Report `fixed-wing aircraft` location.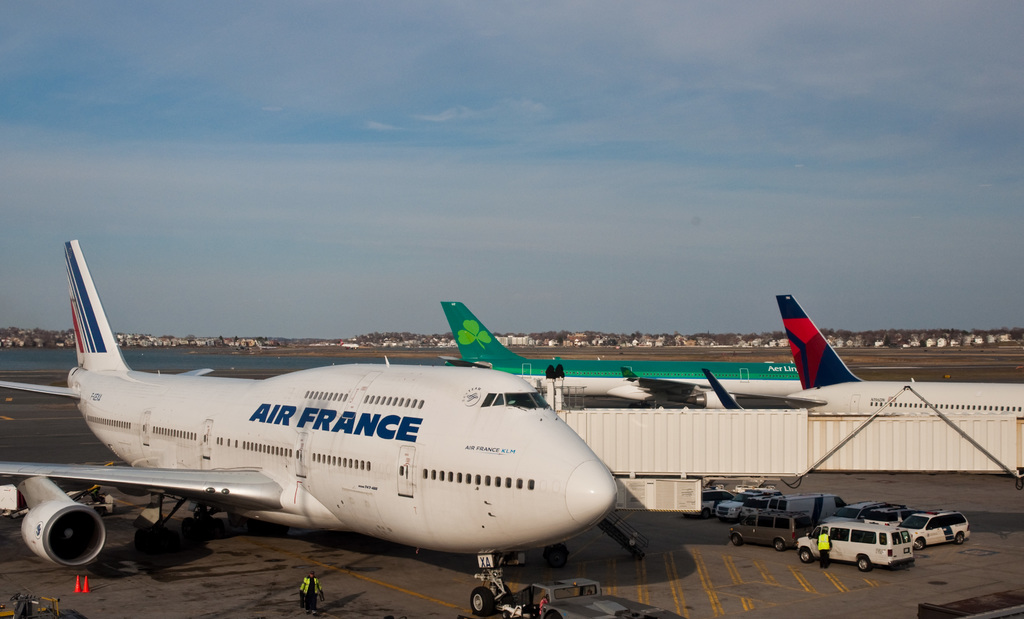
Report: bbox(772, 294, 1023, 420).
